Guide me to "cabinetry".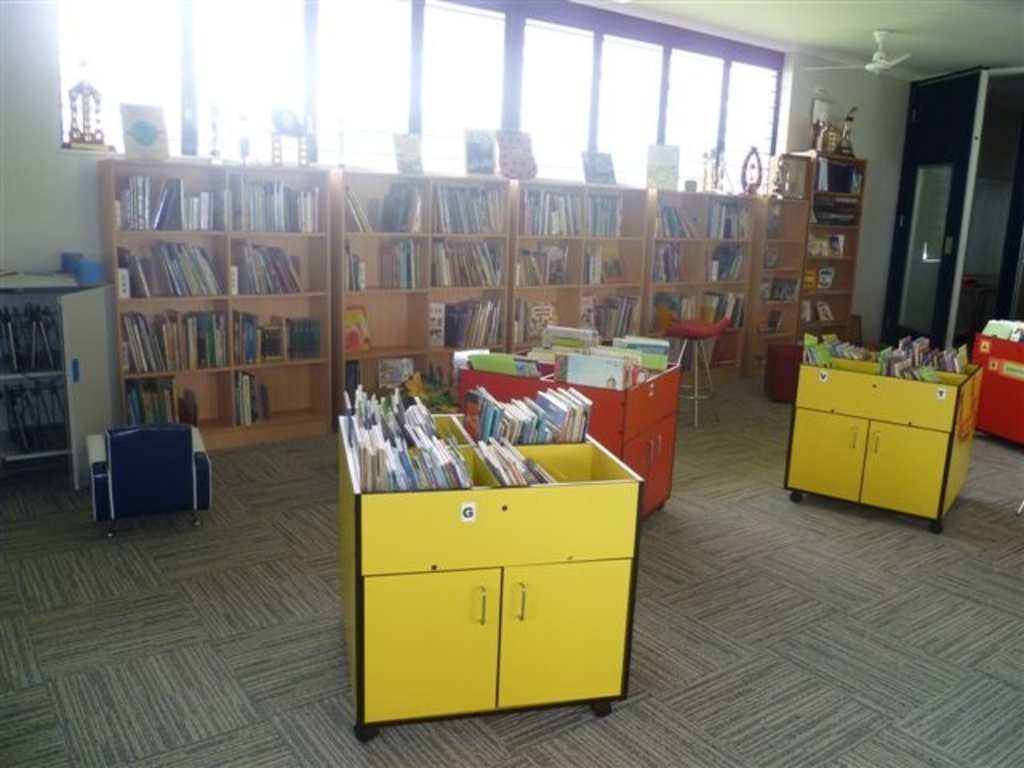
Guidance: [left=627, top=411, right=674, bottom=525].
